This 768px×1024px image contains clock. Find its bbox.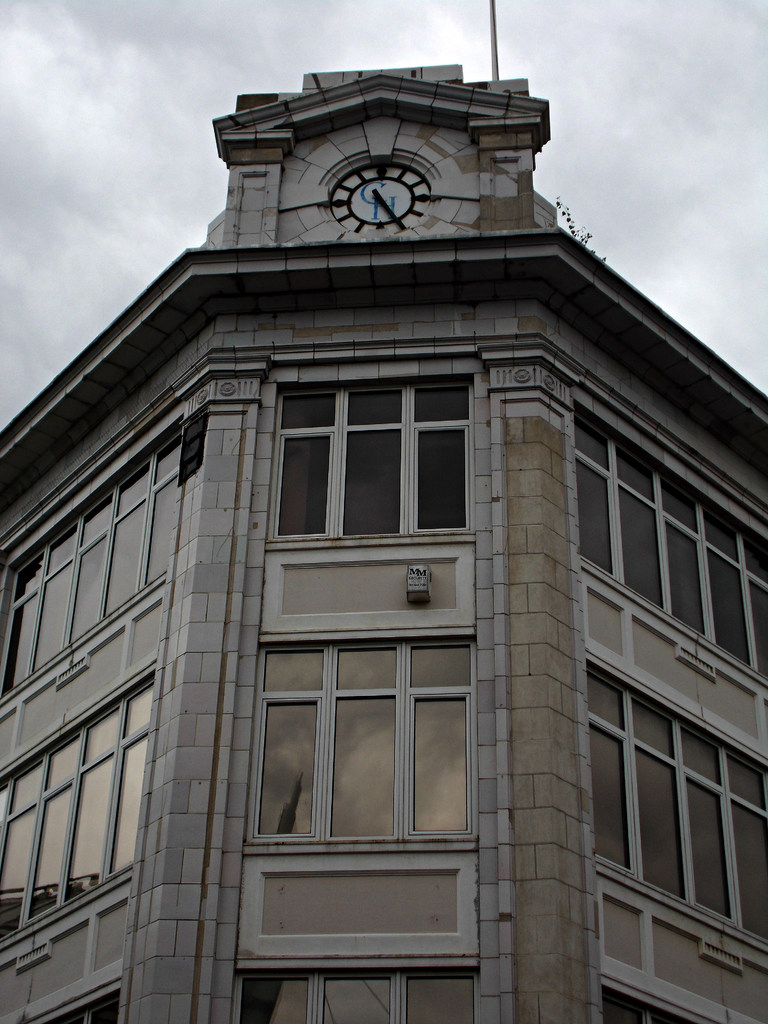
(322, 152, 435, 236).
